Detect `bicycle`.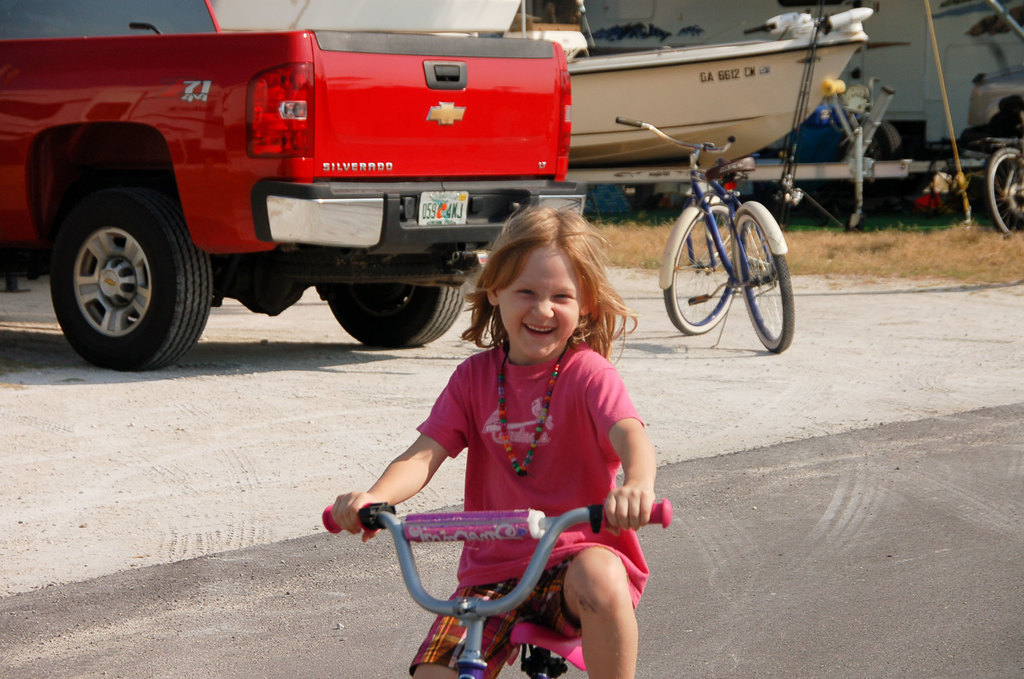
Detected at (974, 132, 1023, 237).
